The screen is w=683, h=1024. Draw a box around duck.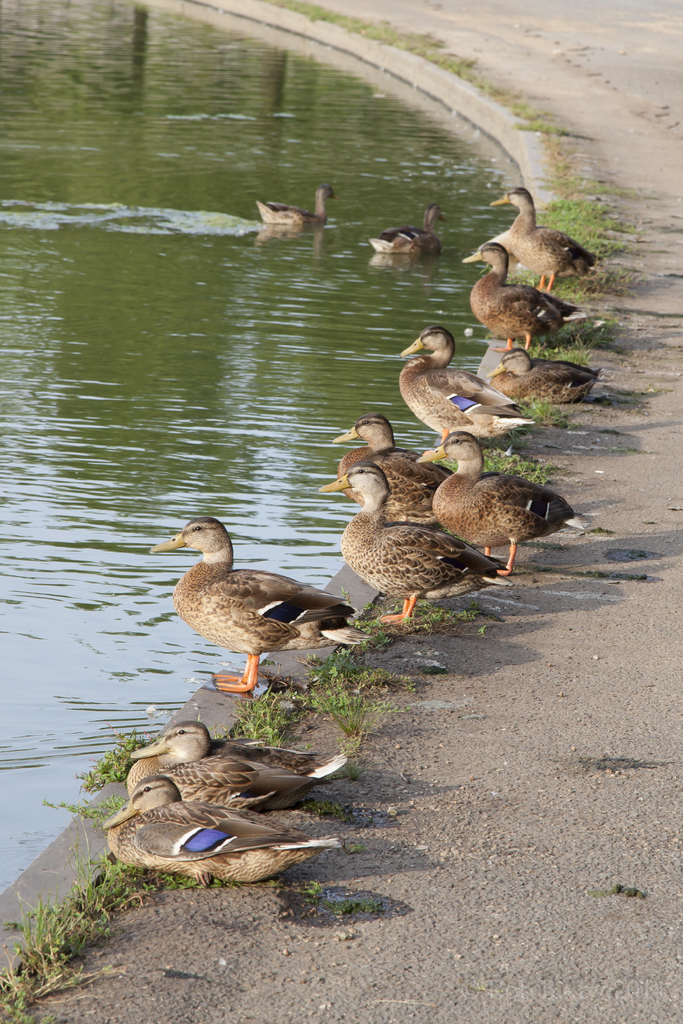
locate(486, 335, 595, 415).
